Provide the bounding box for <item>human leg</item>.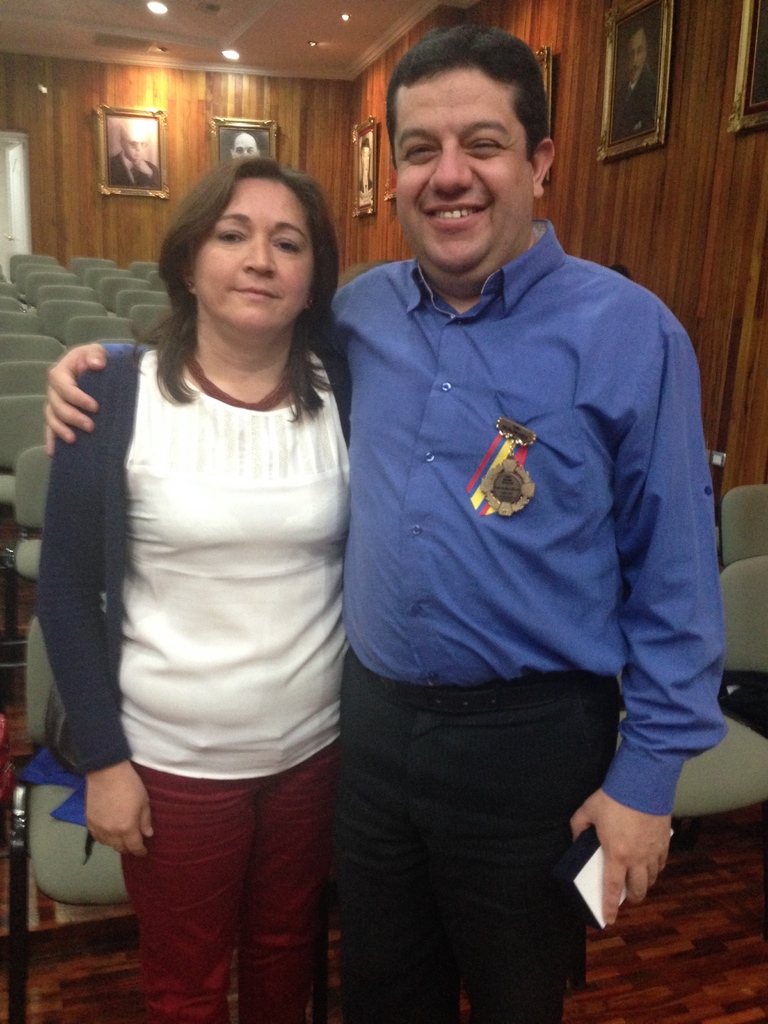
x1=243 y1=746 x2=335 y2=1020.
